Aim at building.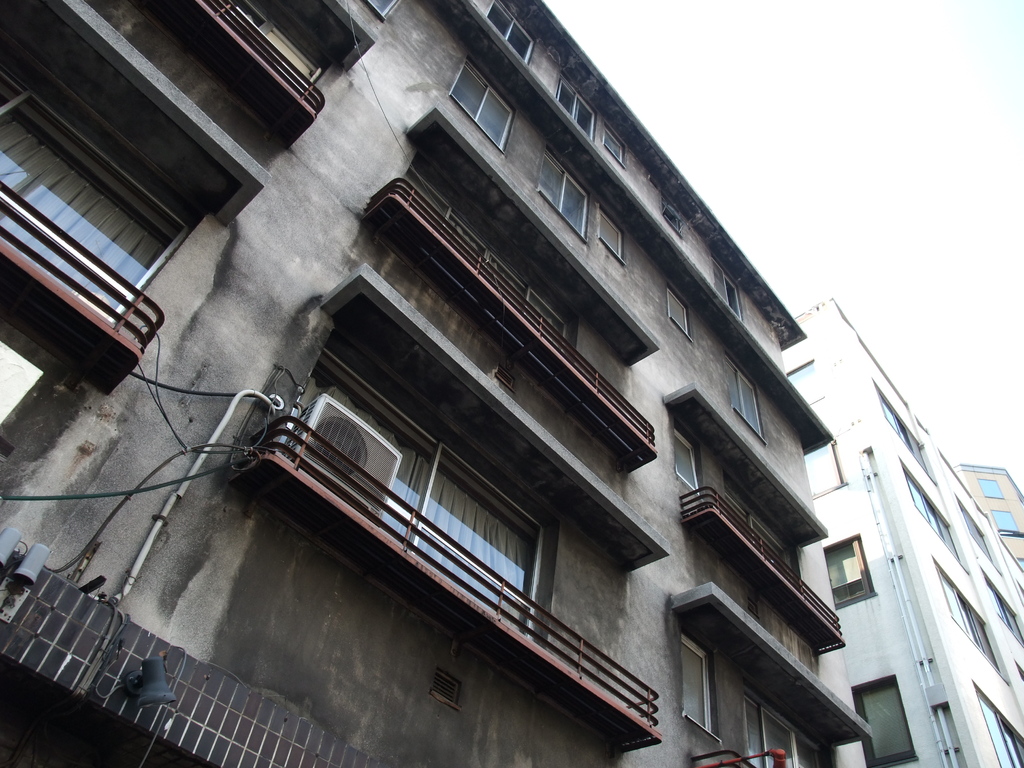
Aimed at [787, 298, 1023, 767].
